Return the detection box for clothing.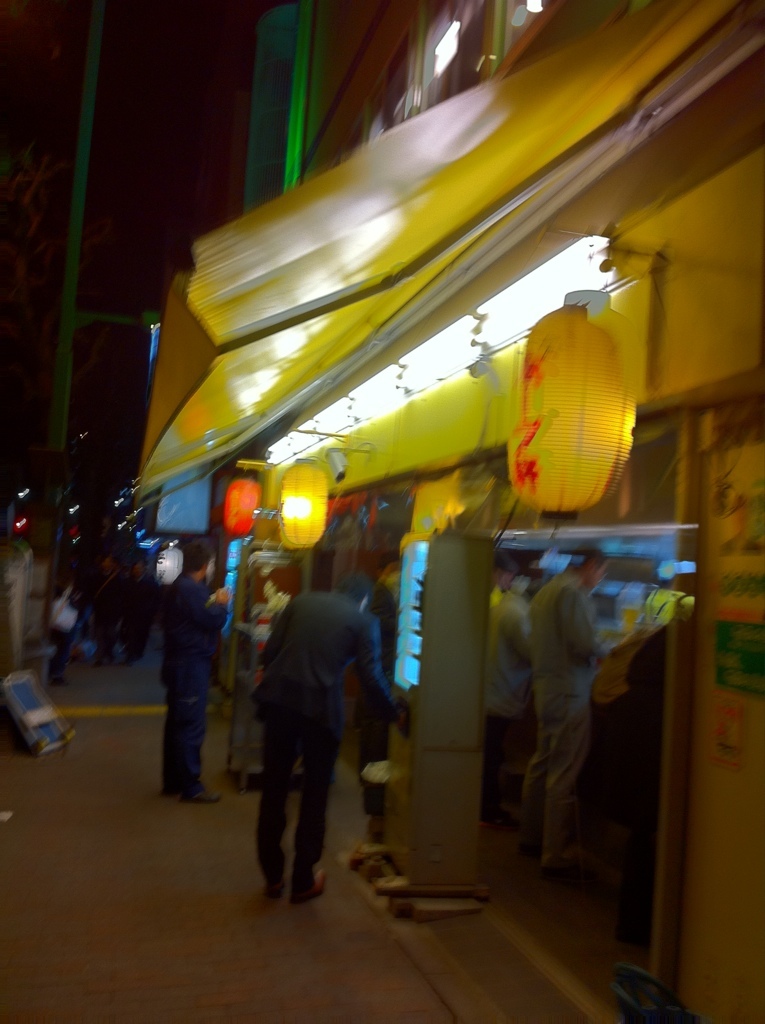
box=[159, 575, 230, 799].
